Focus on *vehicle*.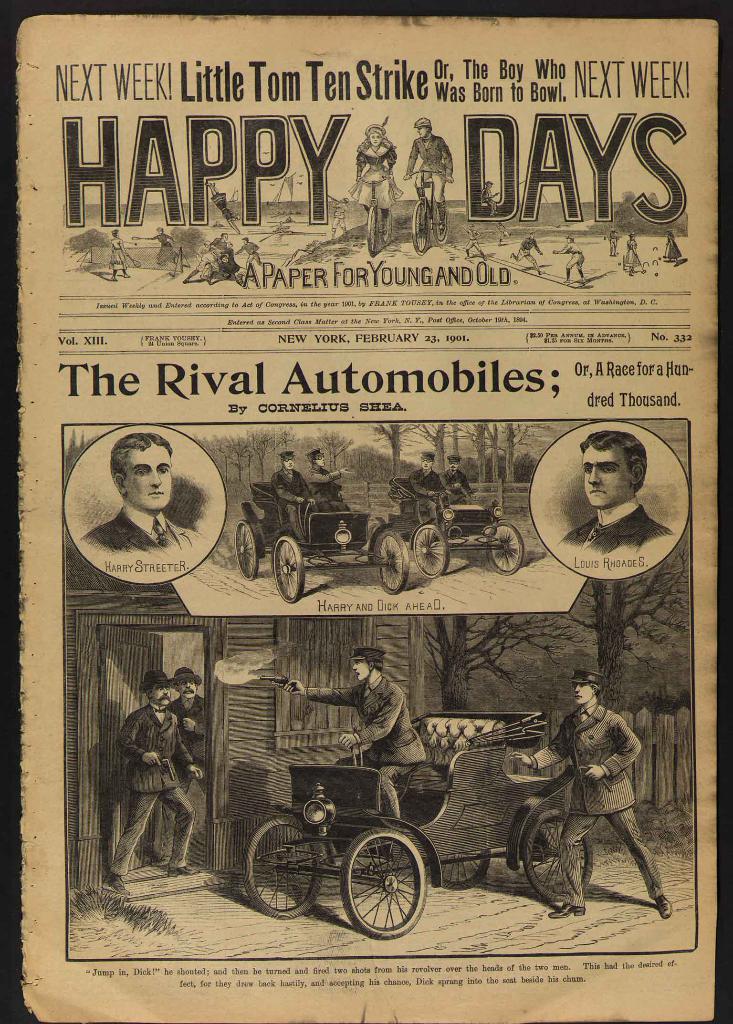
Focused at 226/483/408/581.
